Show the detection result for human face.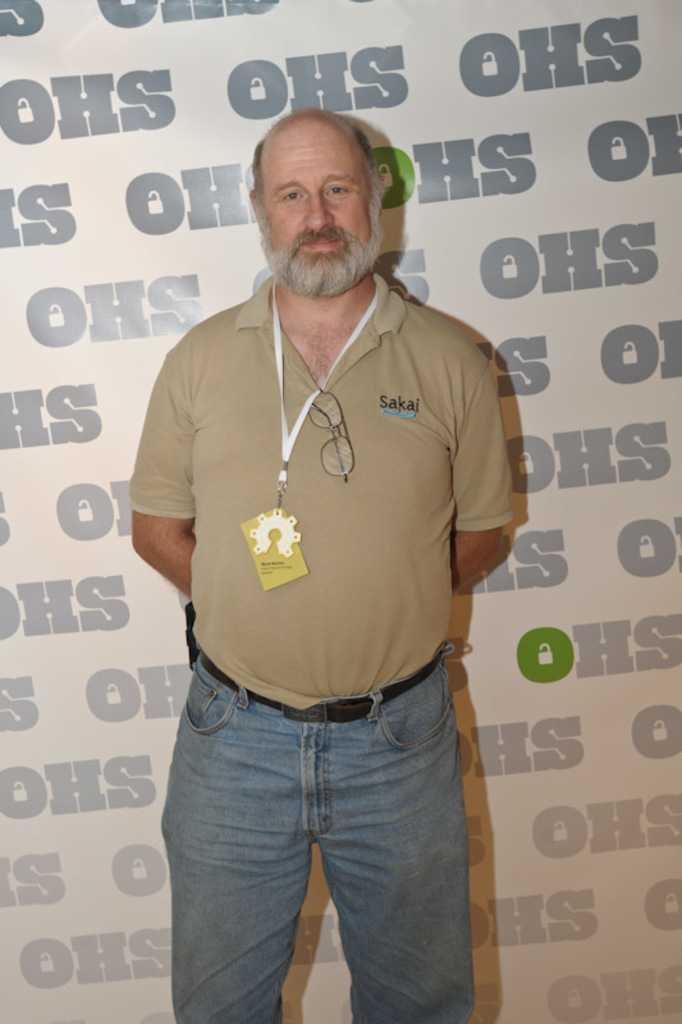
<box>258,124,377,297</box>.
